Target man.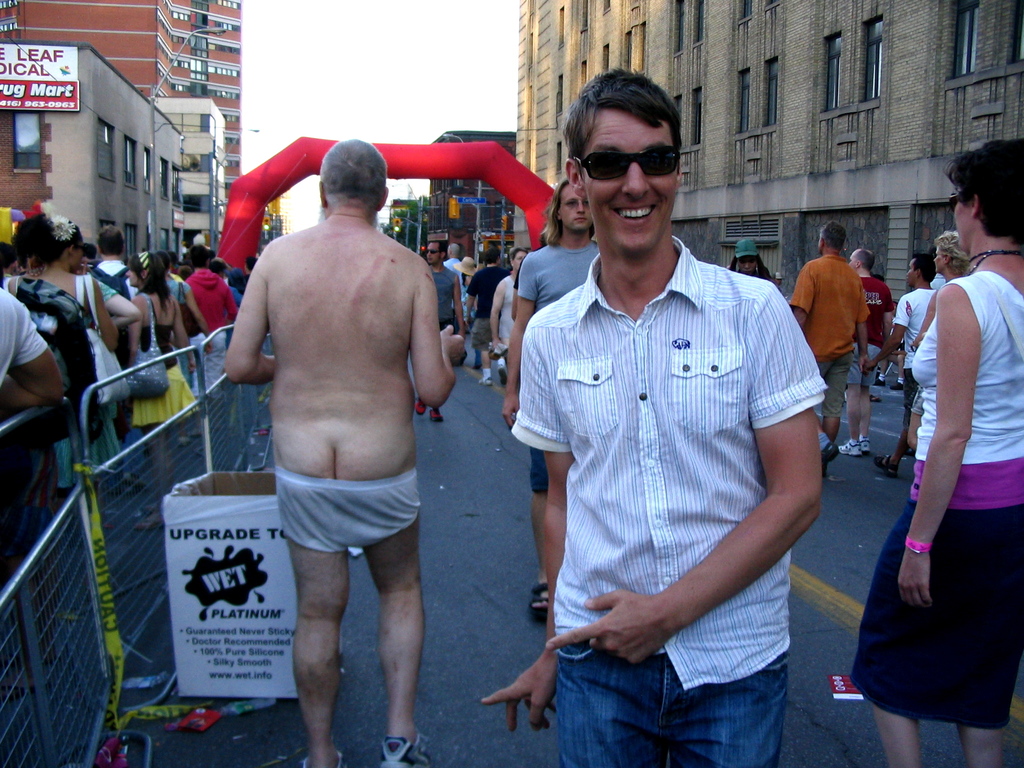
Target region: <bbox>84, 228, 138, 305</bbox>.
